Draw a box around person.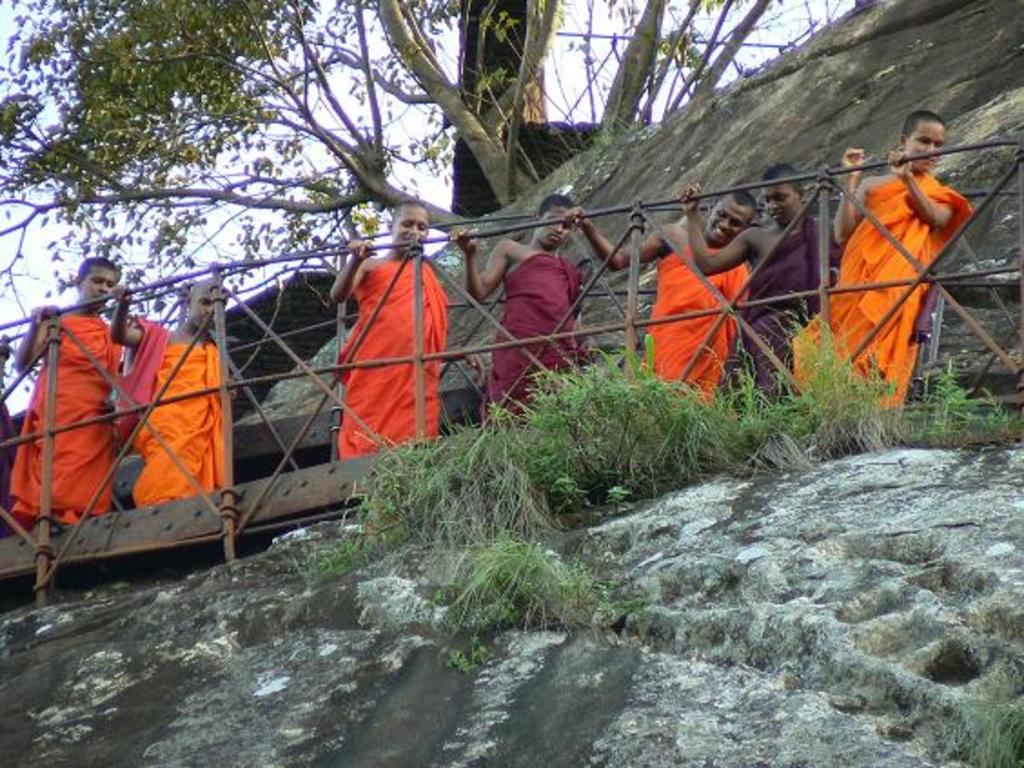
Rect(329, 198, 487, 461).
